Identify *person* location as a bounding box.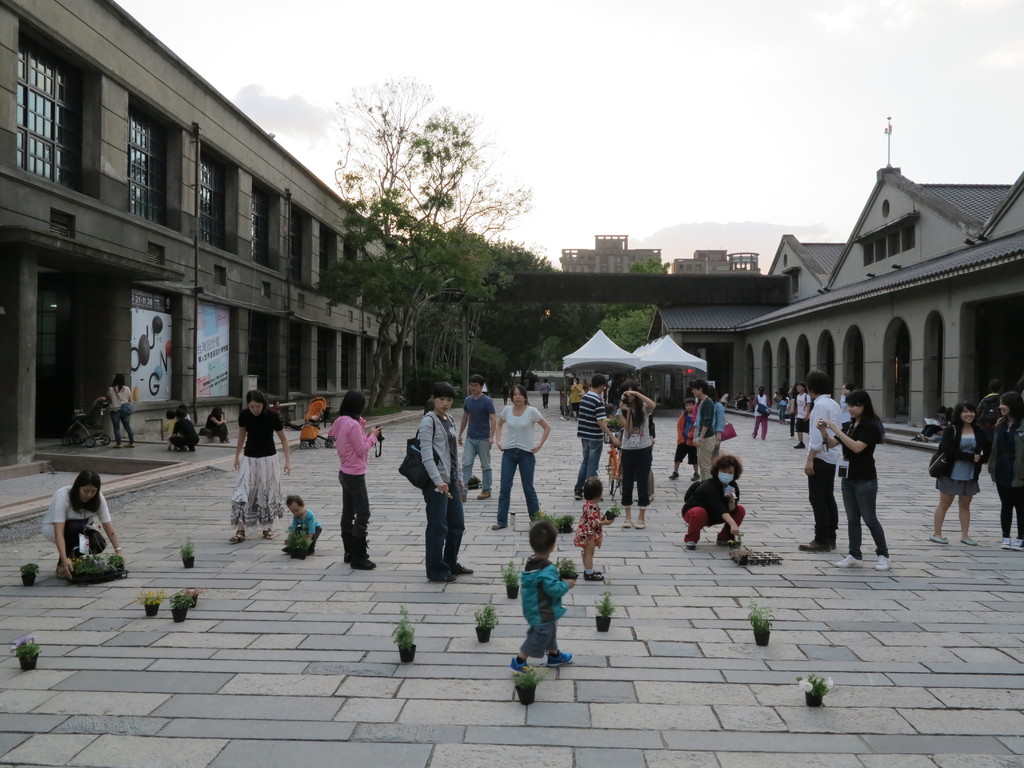
(232,388,300,544).
